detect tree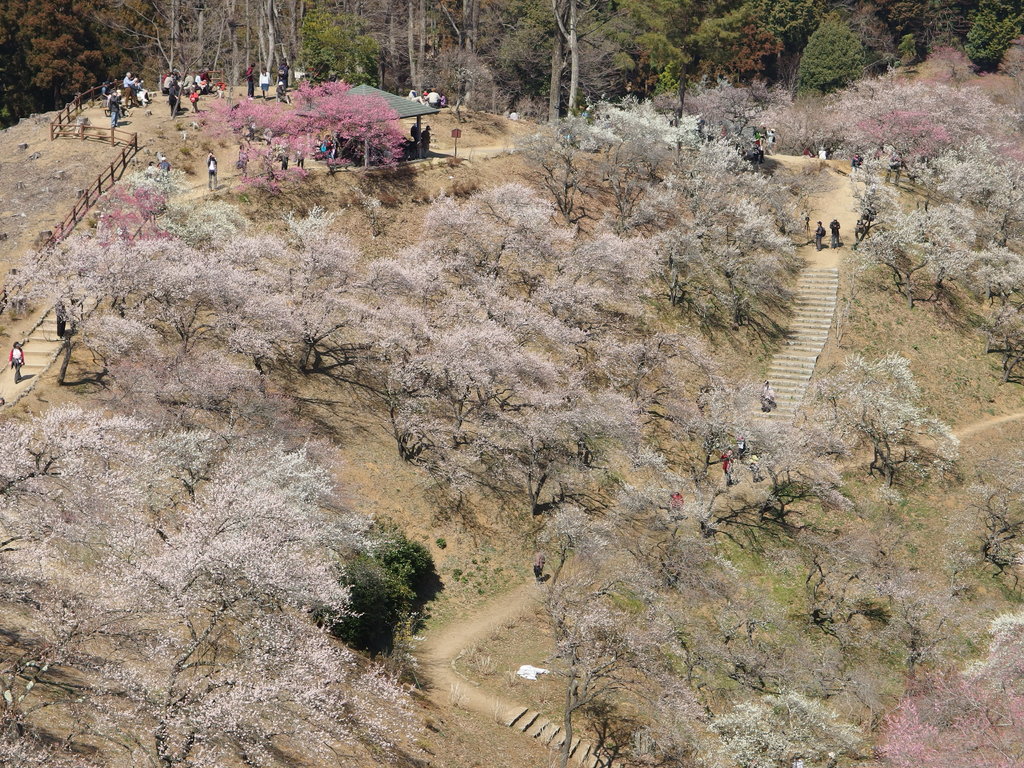
708,692,870,767
